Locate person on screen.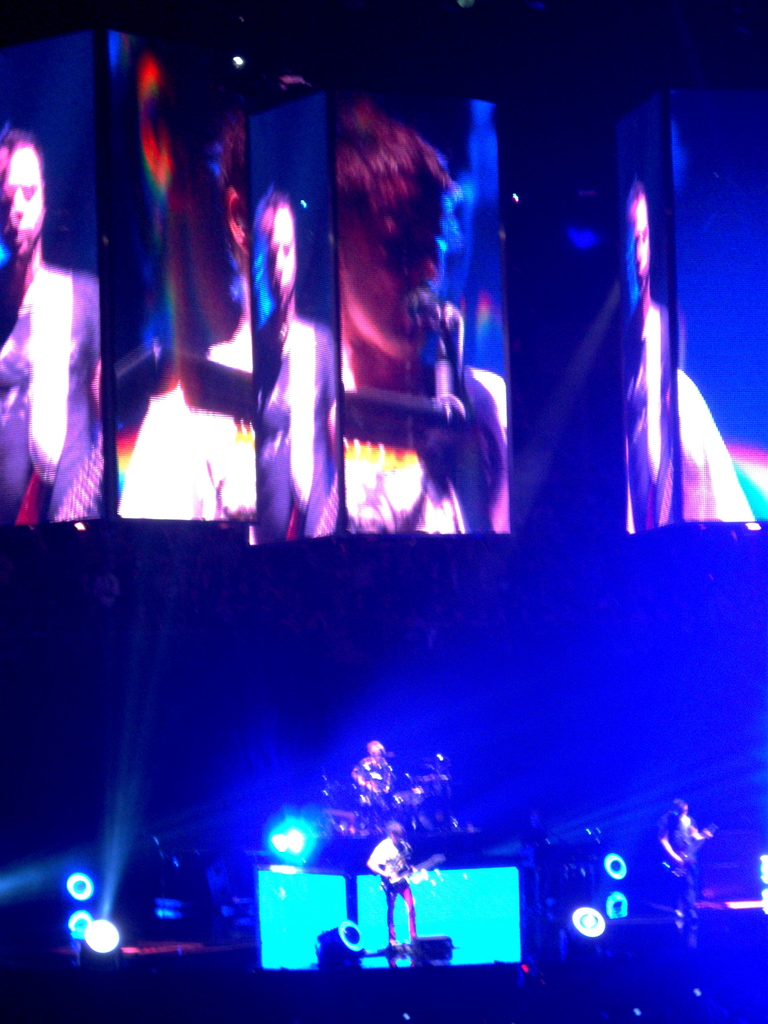
On screen at (left=360, top=822, right=419, bottom=956).
